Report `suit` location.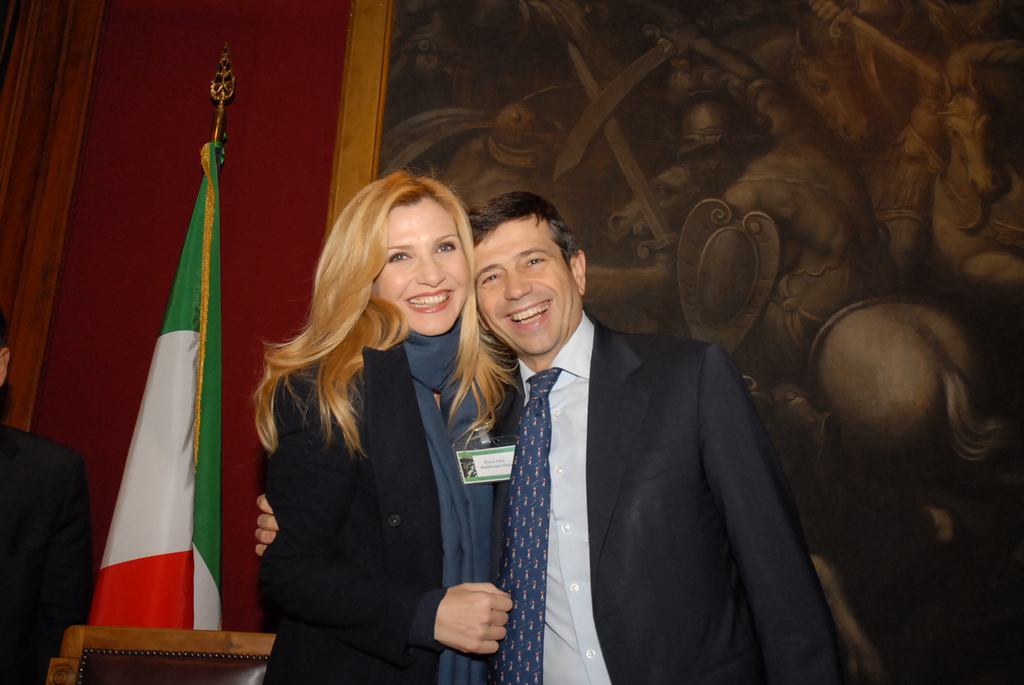
Report: <bbox>241, 325, 532, 684</bbox>.
